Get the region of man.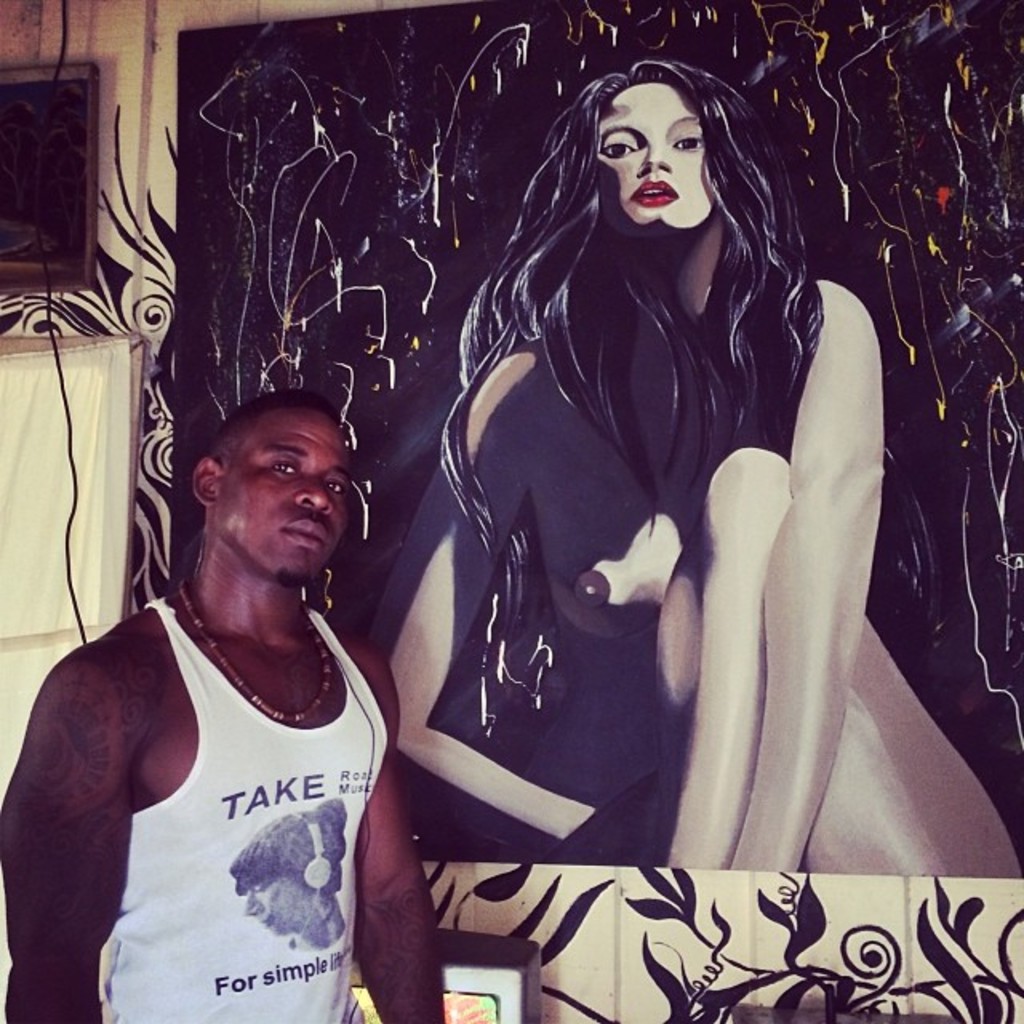
crop(29, 341, 426, 1021).
